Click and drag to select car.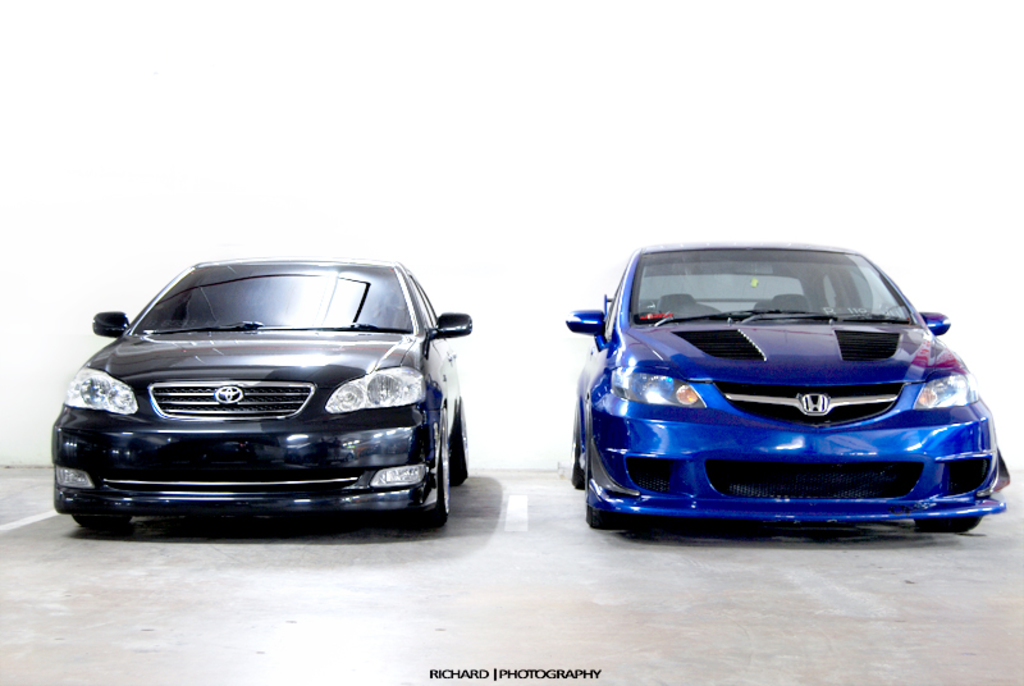
Selection: {"x1": 49, "y1": 250, "x2": 471, "y2": 527}.
